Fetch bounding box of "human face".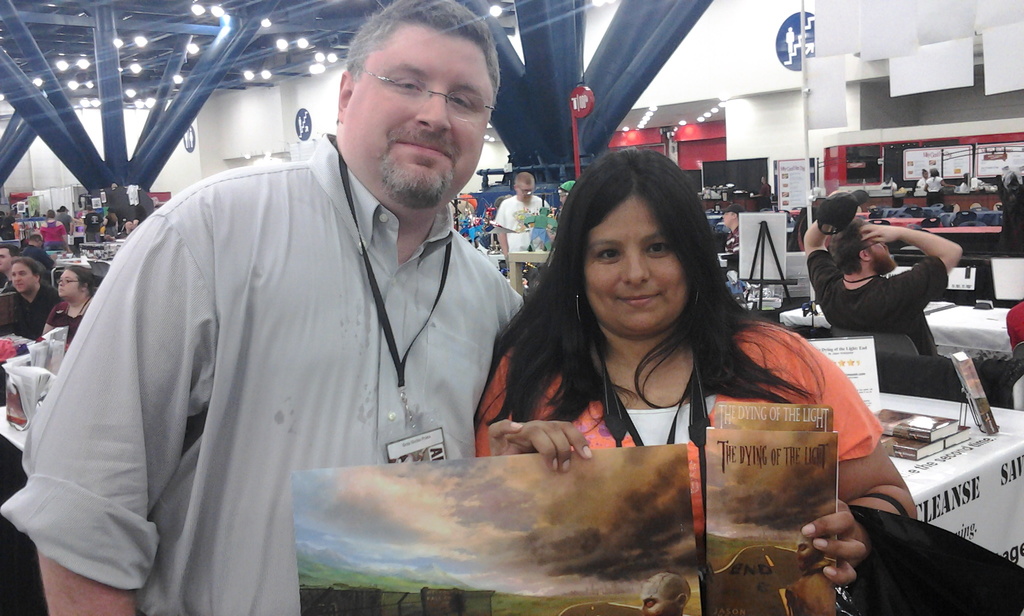
Bbox: pyautogui.locateOnScreen(518, 181, 535, 201).
